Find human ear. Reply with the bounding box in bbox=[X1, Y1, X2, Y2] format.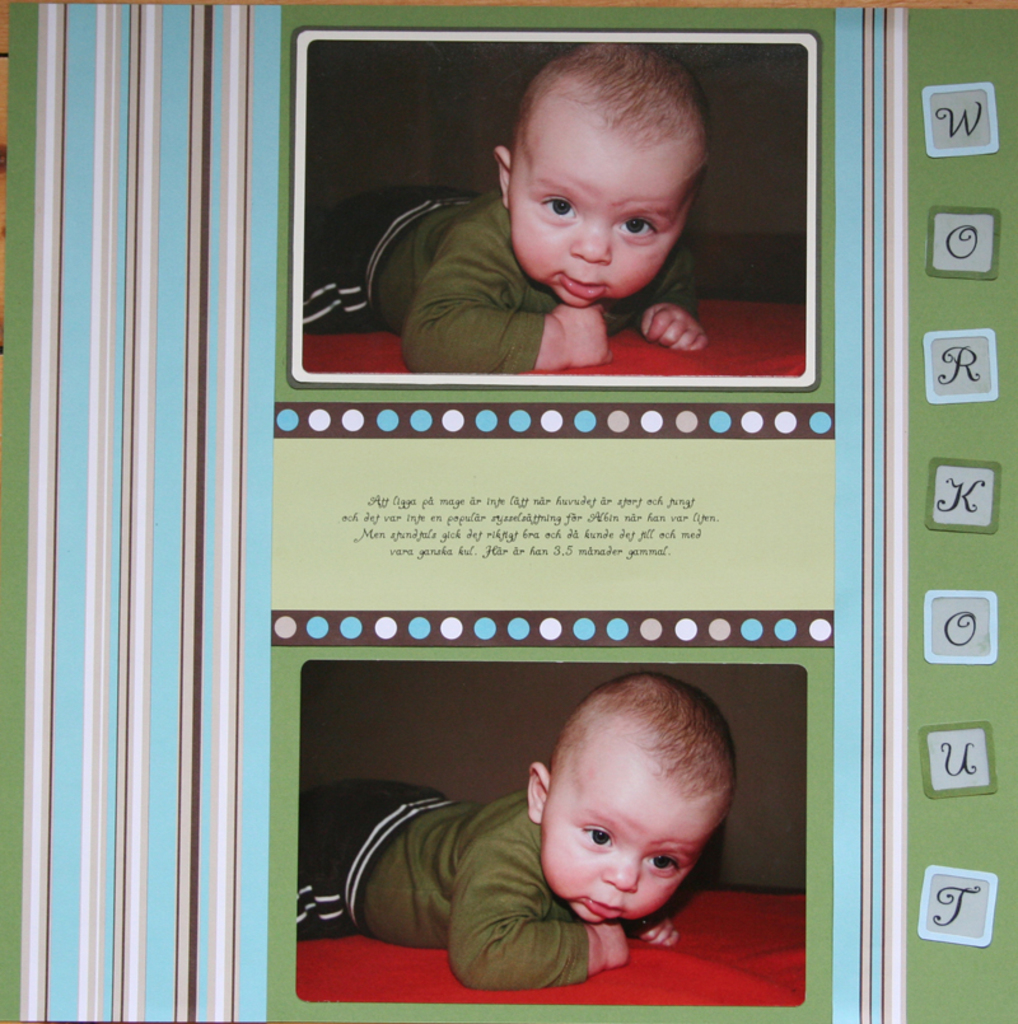
bbox=[492, 145, 510, 204].
